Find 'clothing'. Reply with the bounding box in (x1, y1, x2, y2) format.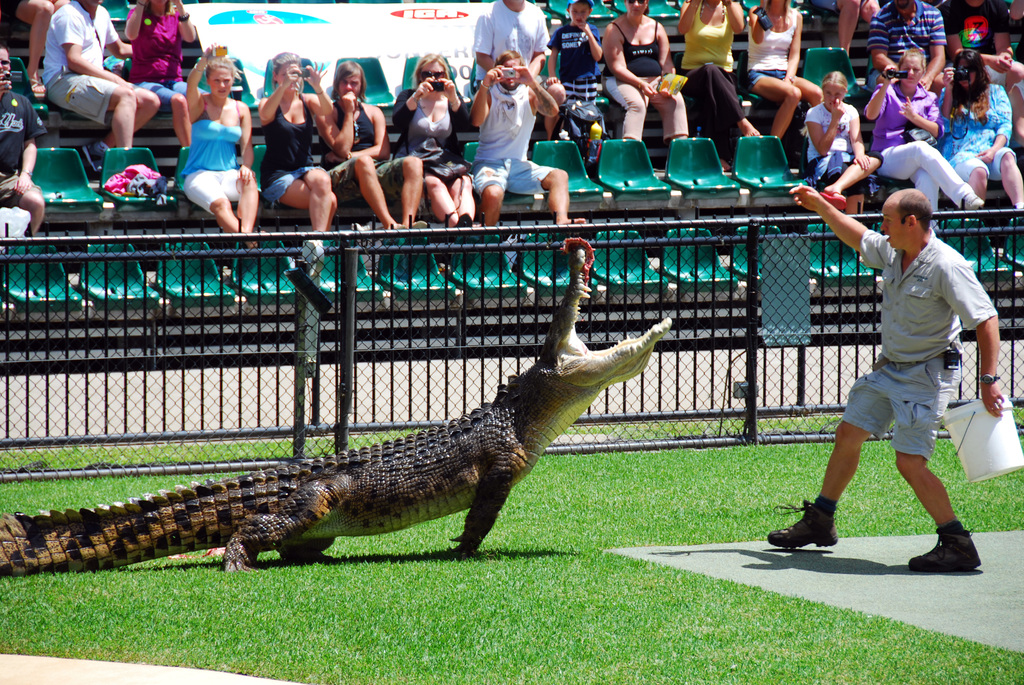
(45, 0, 123, 122).
